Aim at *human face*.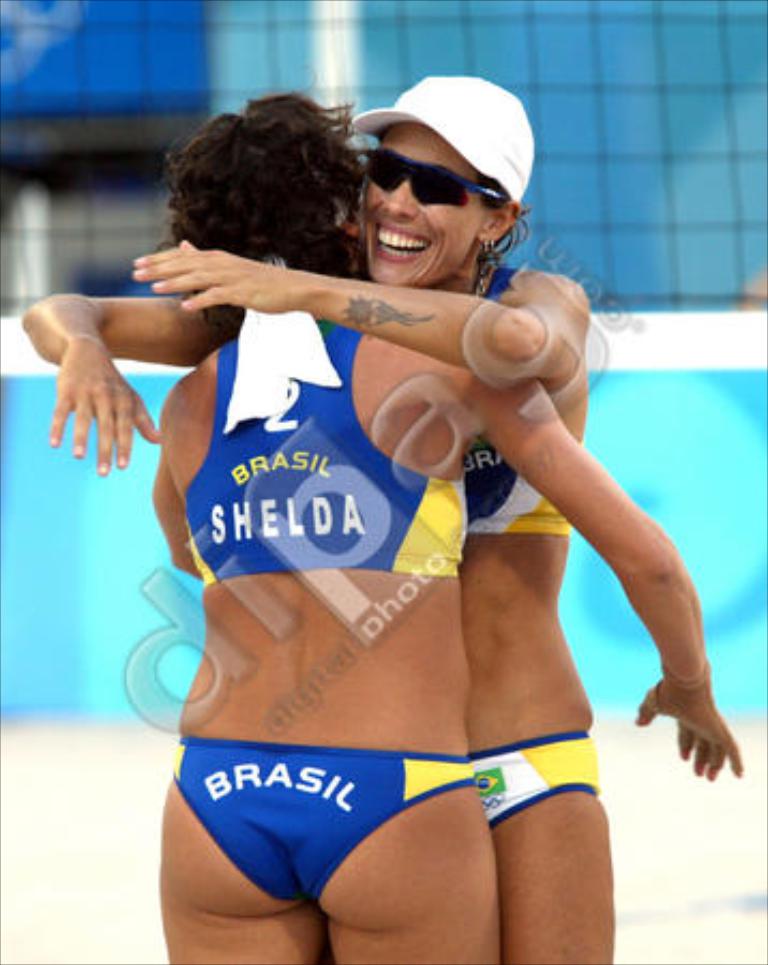
Aimed at l=360, t=122, r=498, b=283.
